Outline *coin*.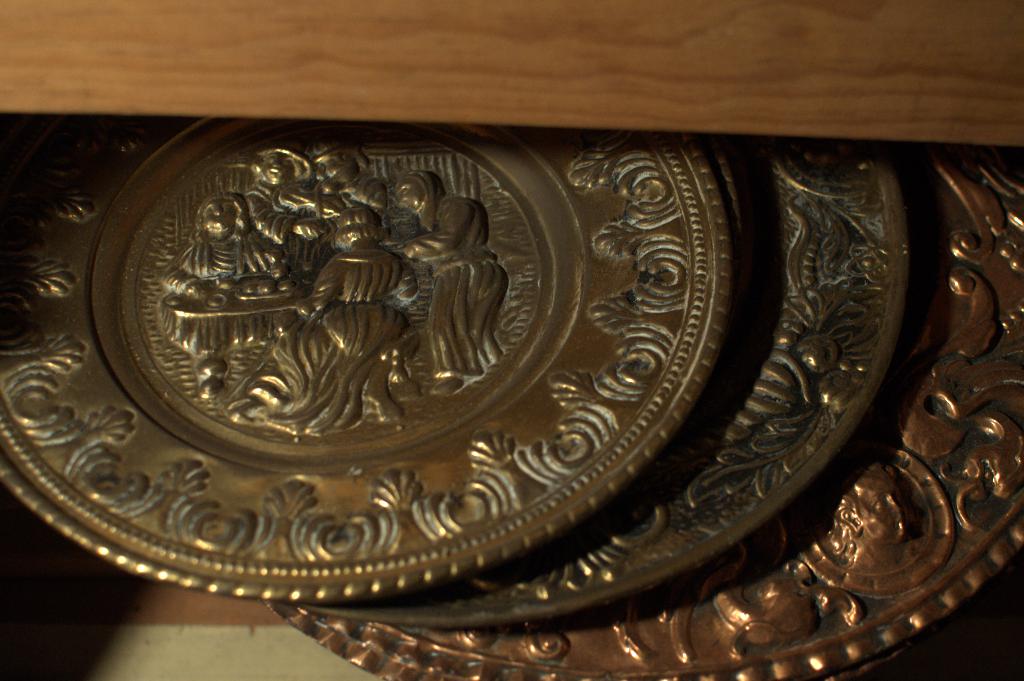
Outline: select_region(0, 120, 734, 605).
